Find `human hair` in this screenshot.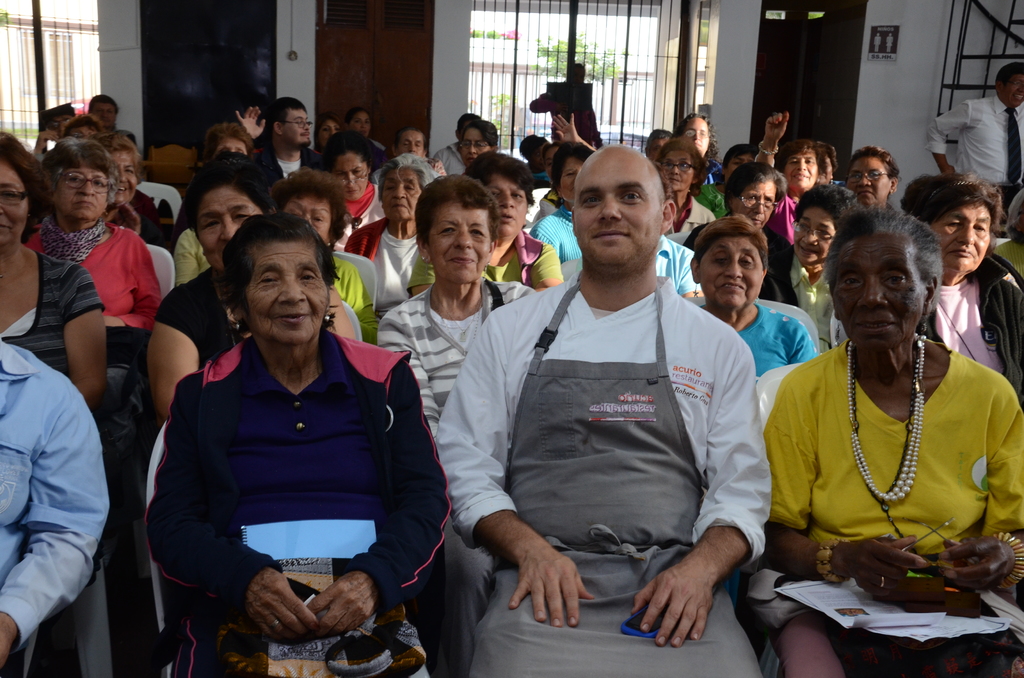
The bounding box for `human hair` is {"left": 519, "top": 133, "right": 547, "bottom": 159}.
